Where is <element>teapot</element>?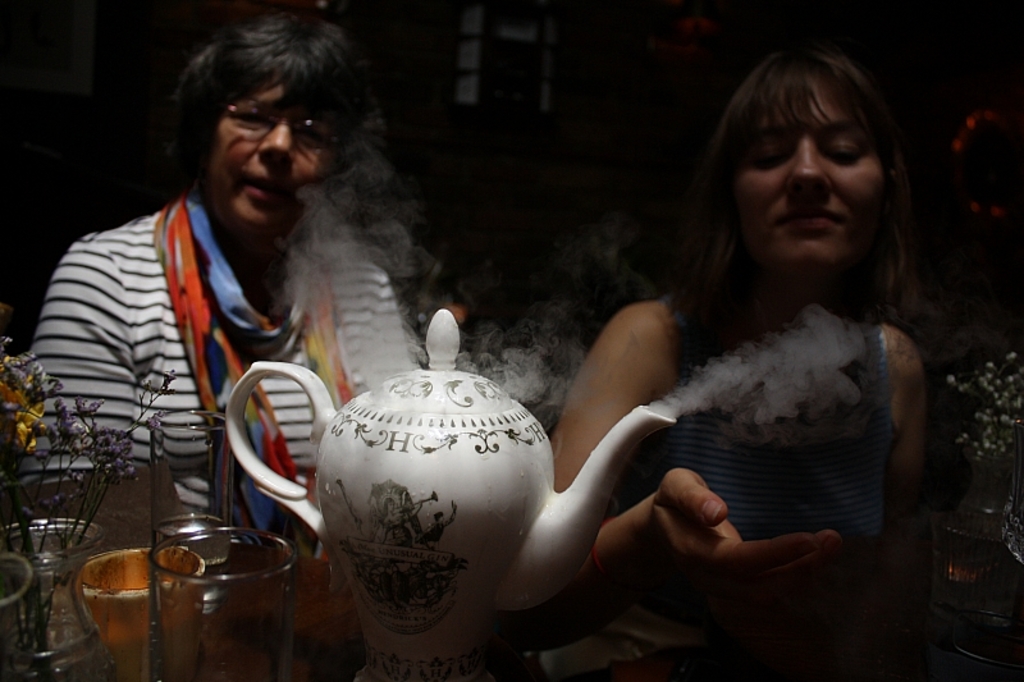
[224,307,673,658].
